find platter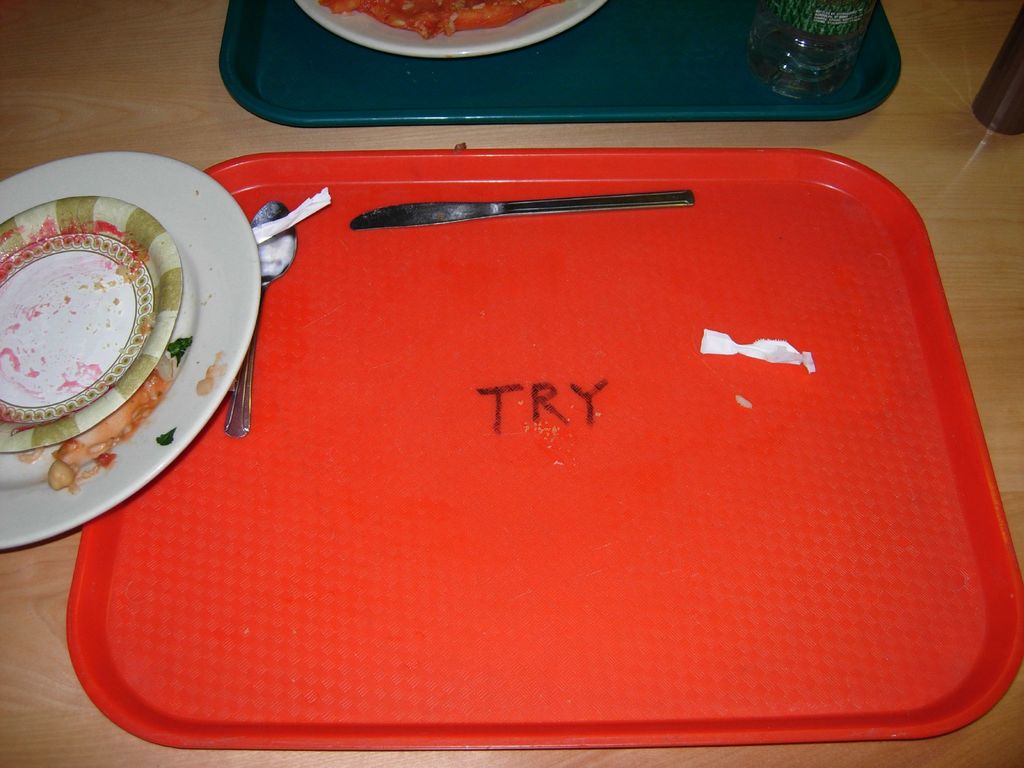
rect(222, 0, 900, 131)
